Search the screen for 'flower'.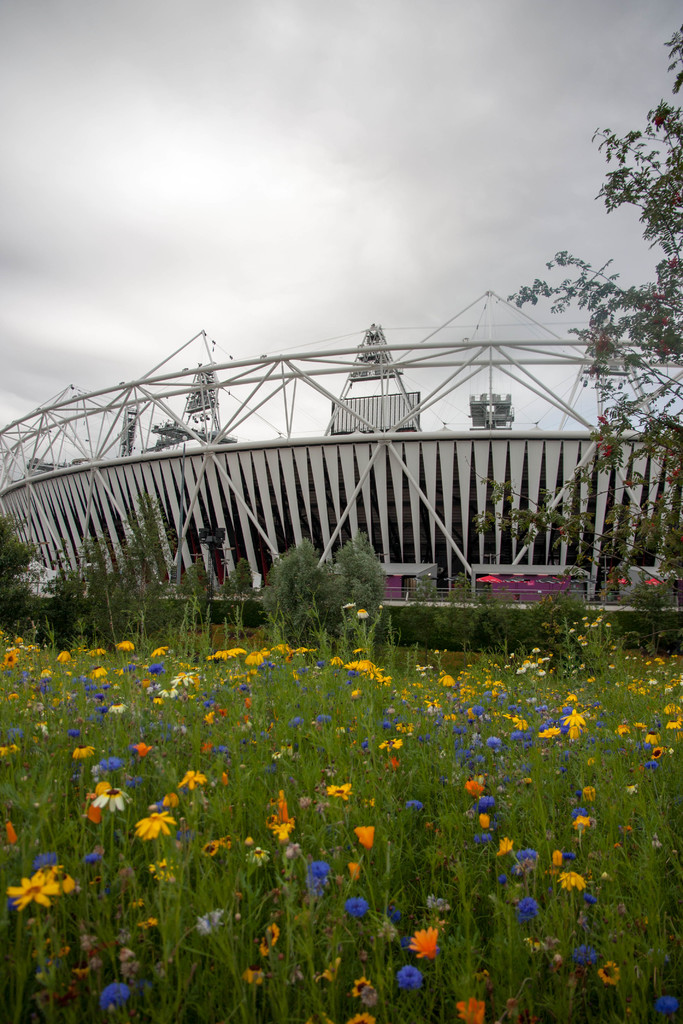
Found at (344,900,370,912).
